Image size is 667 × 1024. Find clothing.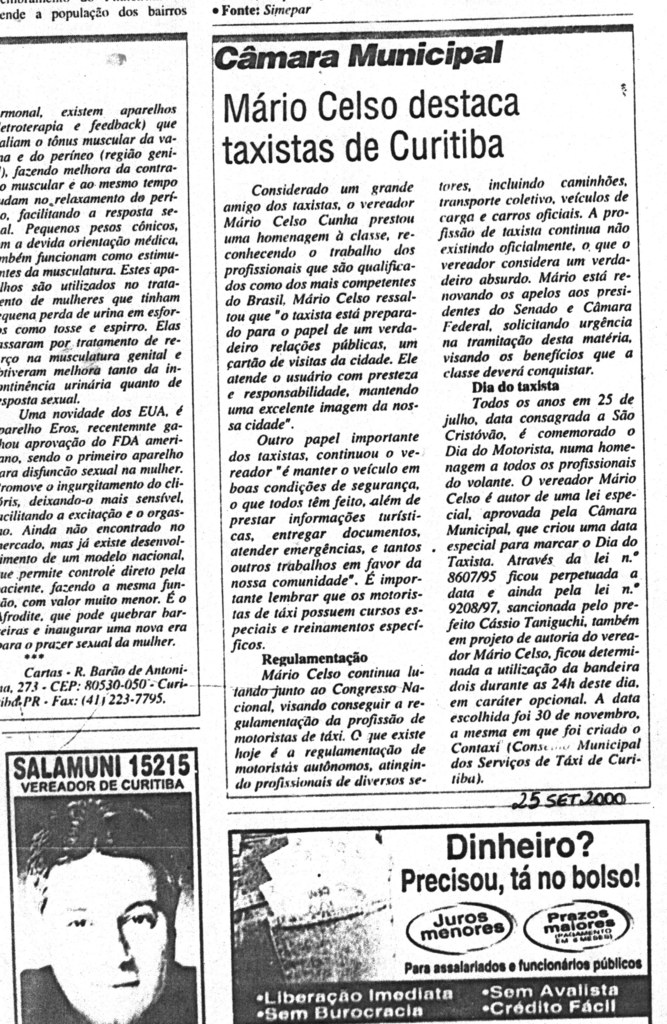
[20,964,201,1023].
